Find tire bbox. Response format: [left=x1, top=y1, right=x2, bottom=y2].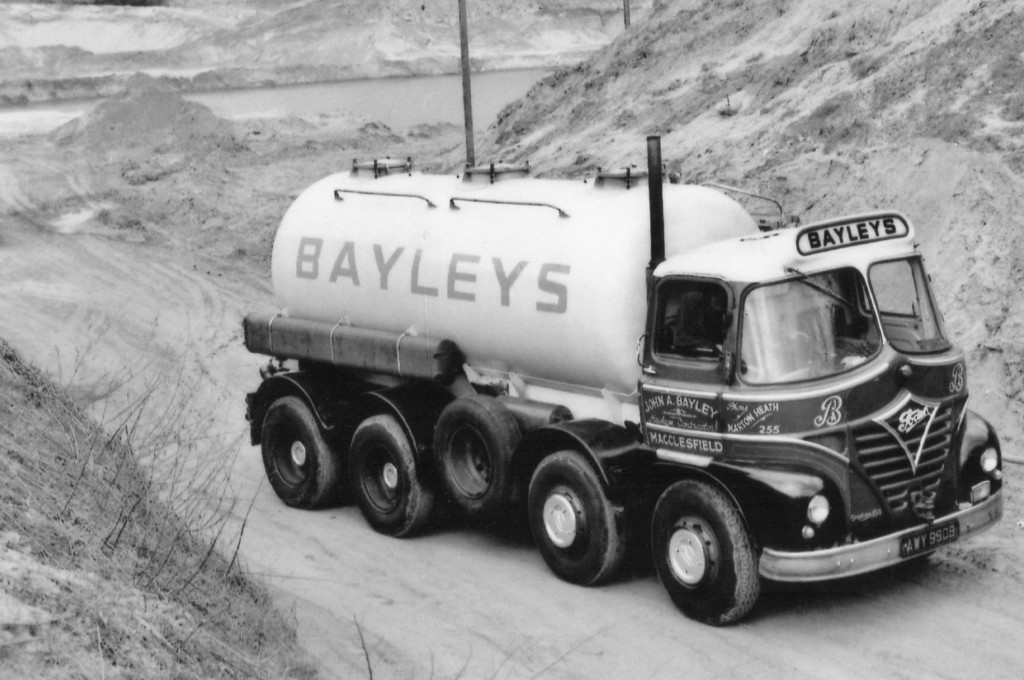
[left=434, top=393, right=526, bottom=519].
